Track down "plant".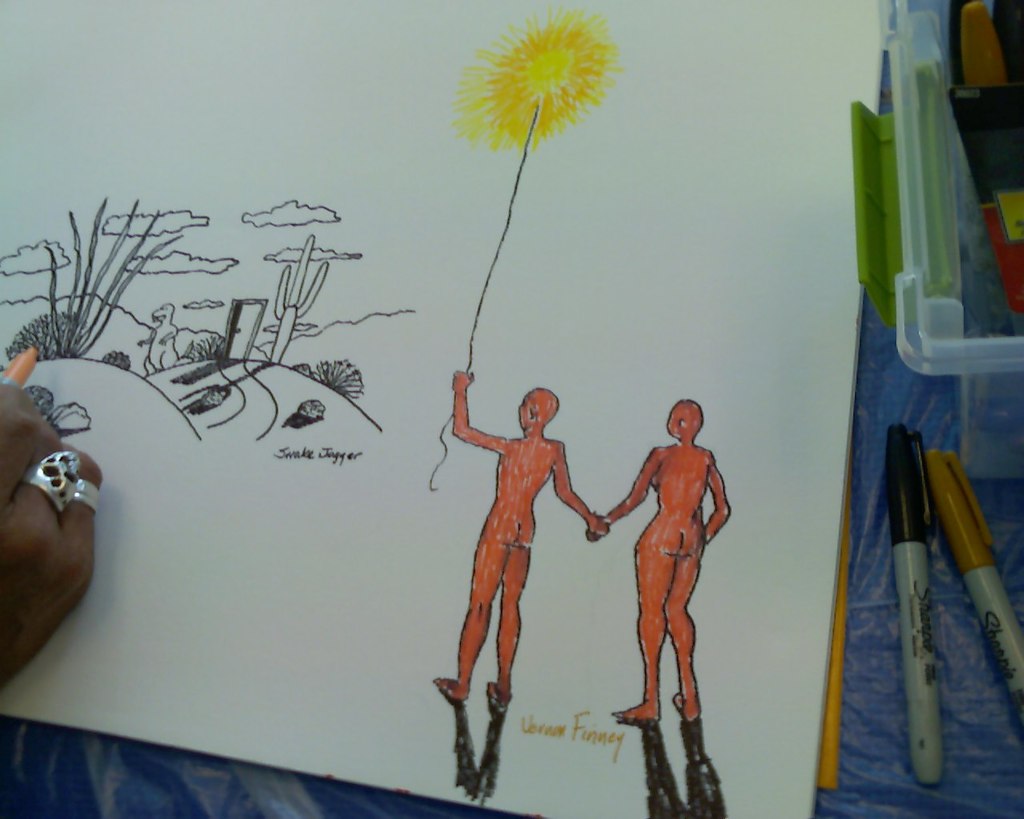
Tracked to {"x1": 261, "y1": 231, "x2": 334, "y2": 366}.
